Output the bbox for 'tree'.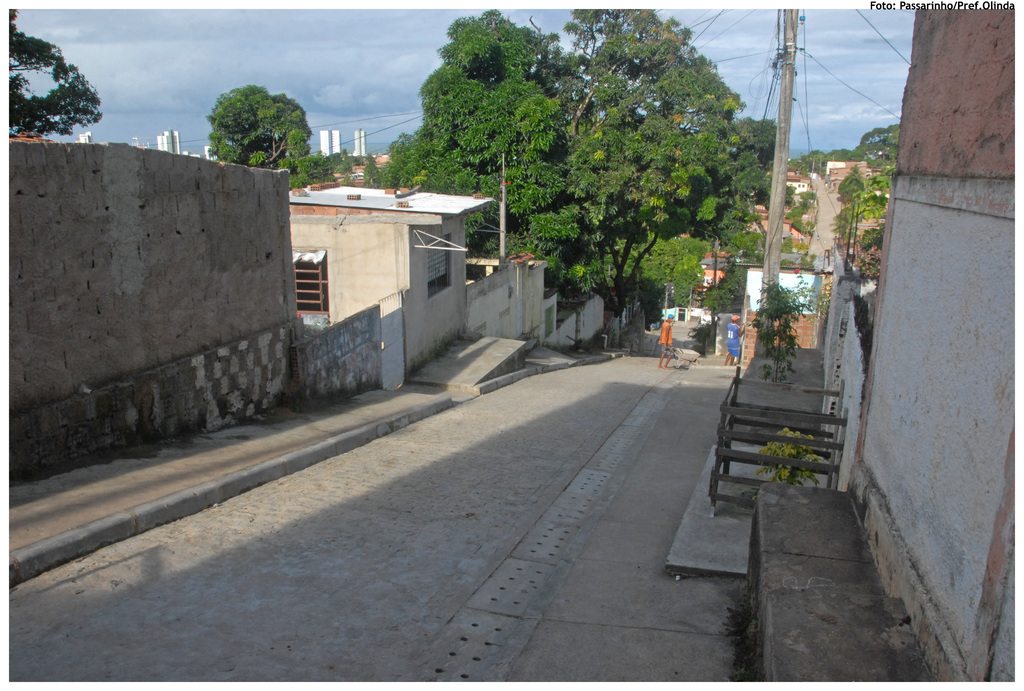
rect(326, 71, 433, 191).
